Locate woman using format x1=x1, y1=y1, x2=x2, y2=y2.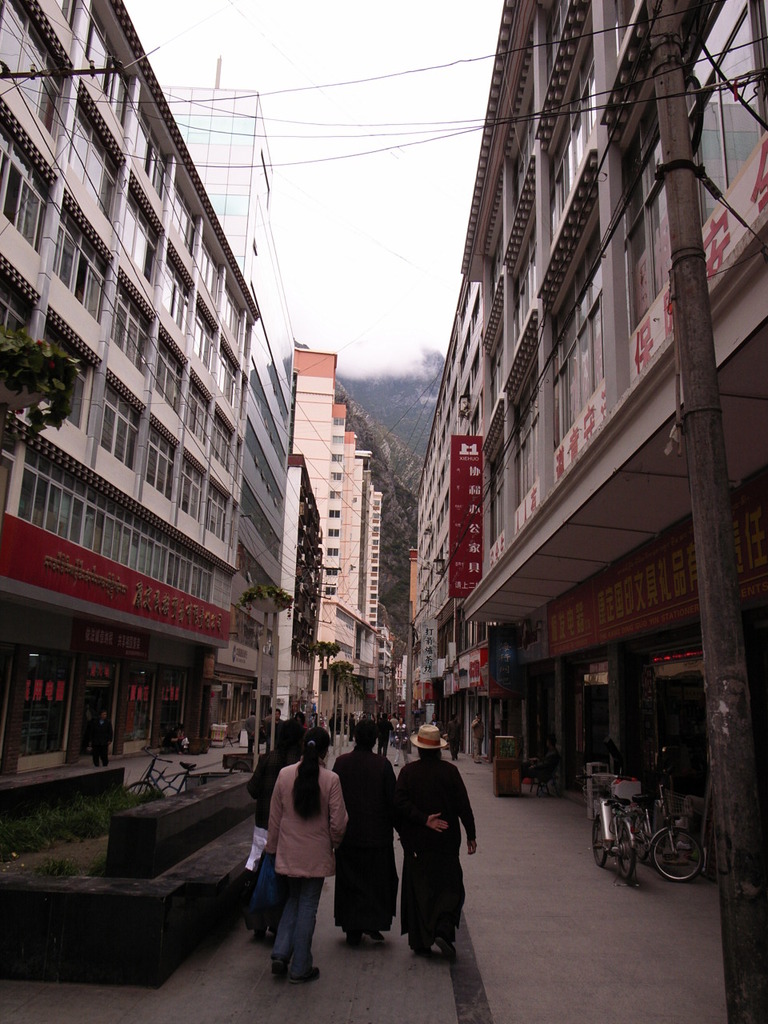
x1=246, y1=718, x2=301, y2=943.
